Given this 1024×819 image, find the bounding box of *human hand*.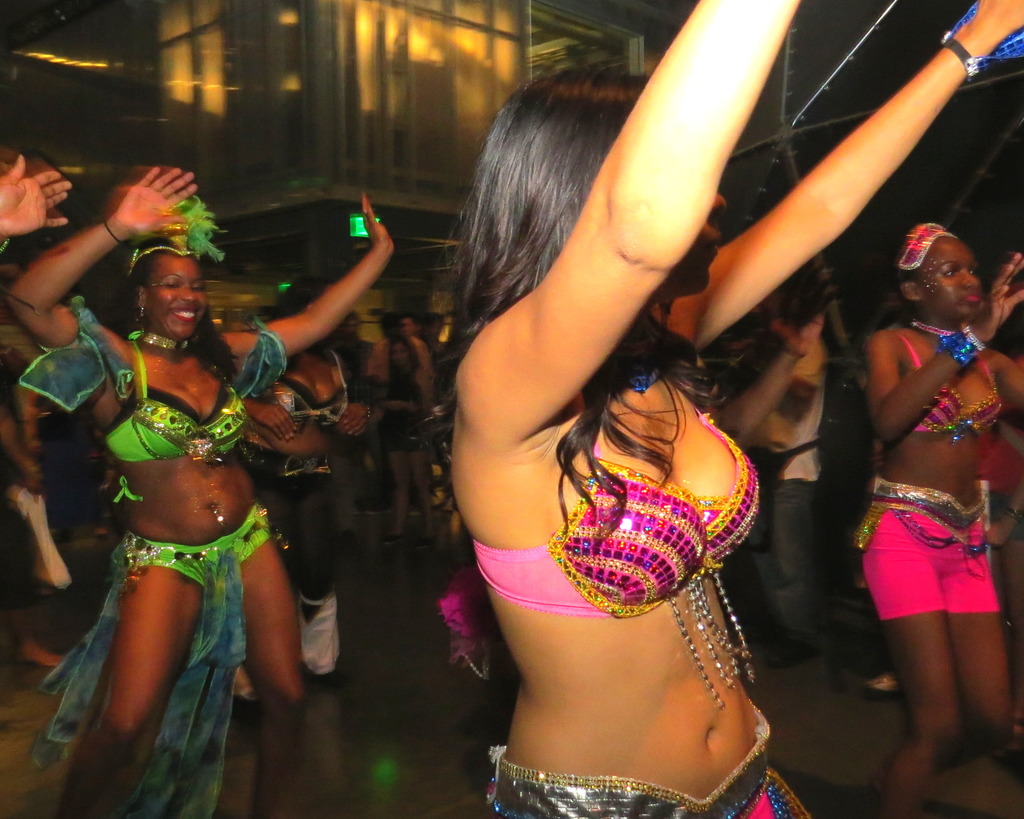
(0,150,74,237).
